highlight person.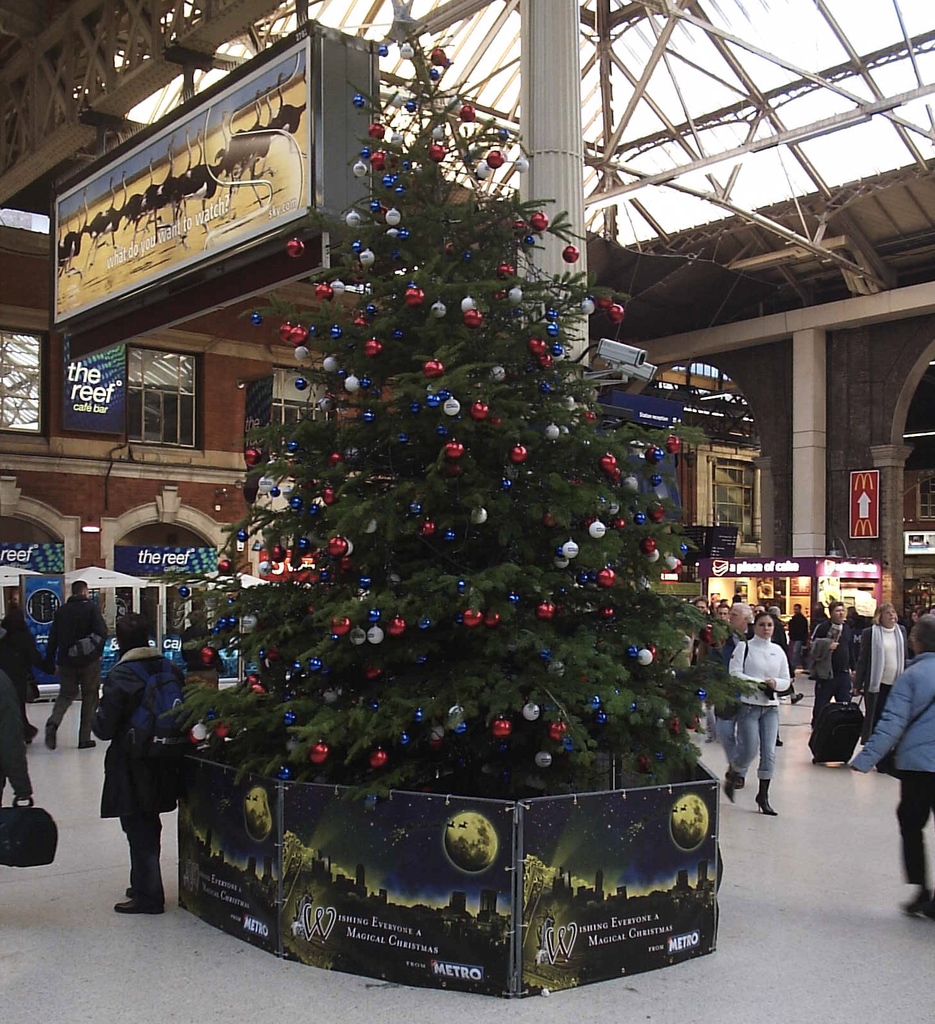
Highlighted region: 720/610/792/815.
